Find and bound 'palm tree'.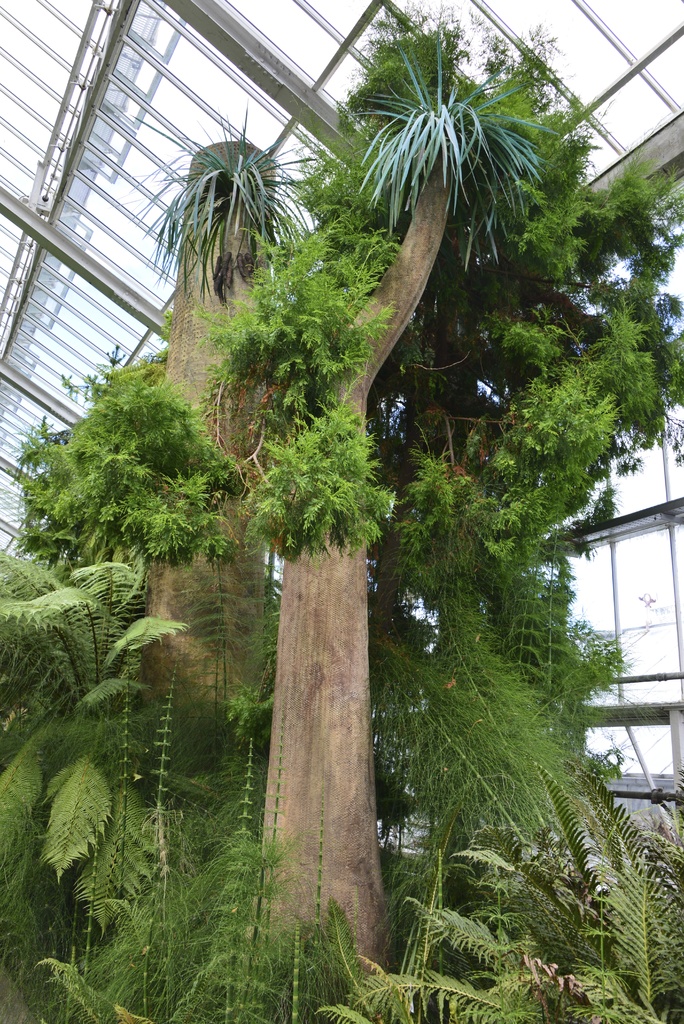
Bound: left=467, top=316, right=683, bottom=488.
